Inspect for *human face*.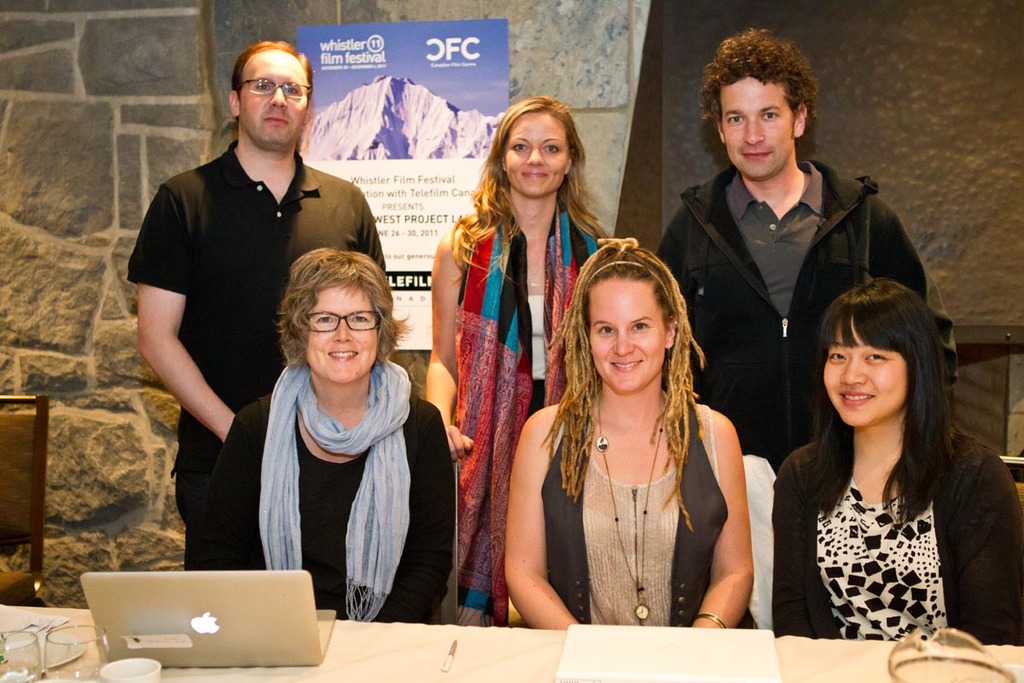
Inspection: [238, 52, 311, 150].
